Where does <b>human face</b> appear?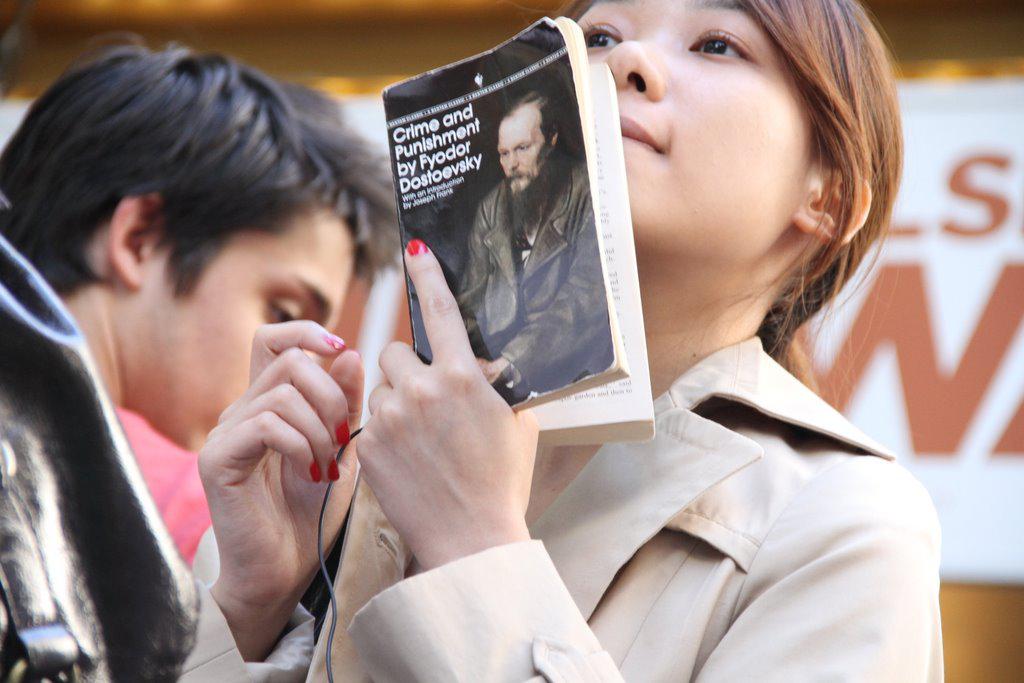
Appears at BBox(145, 210, 340, 454).
